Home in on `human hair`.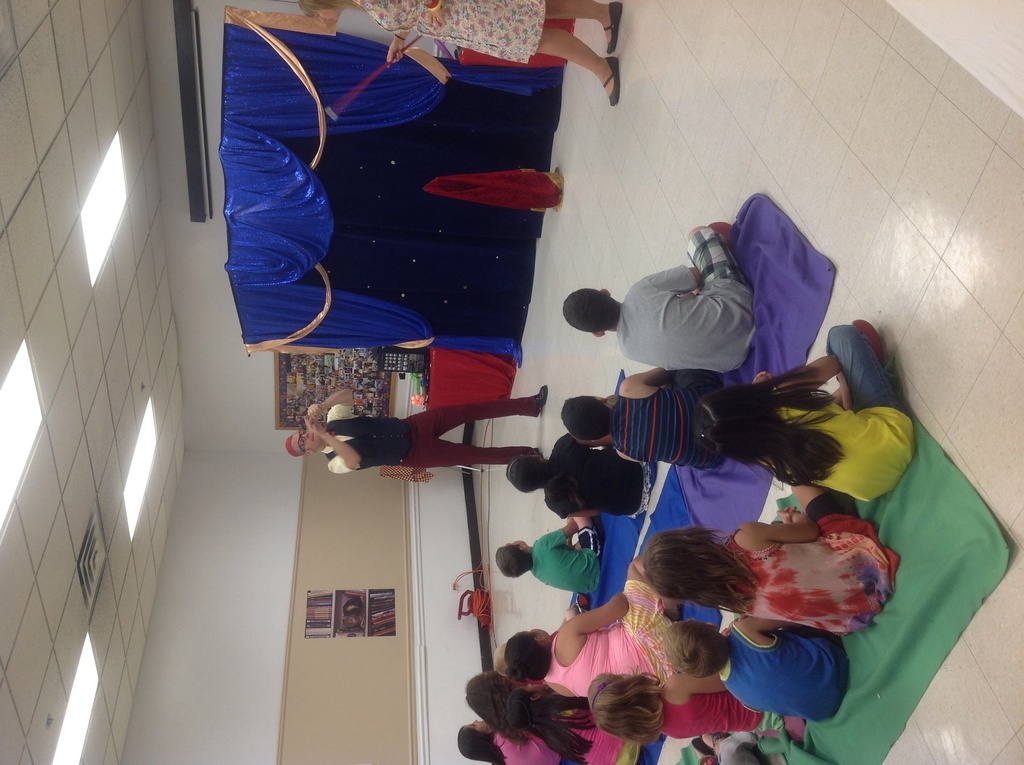
Homed in at 495 546 527 583.
